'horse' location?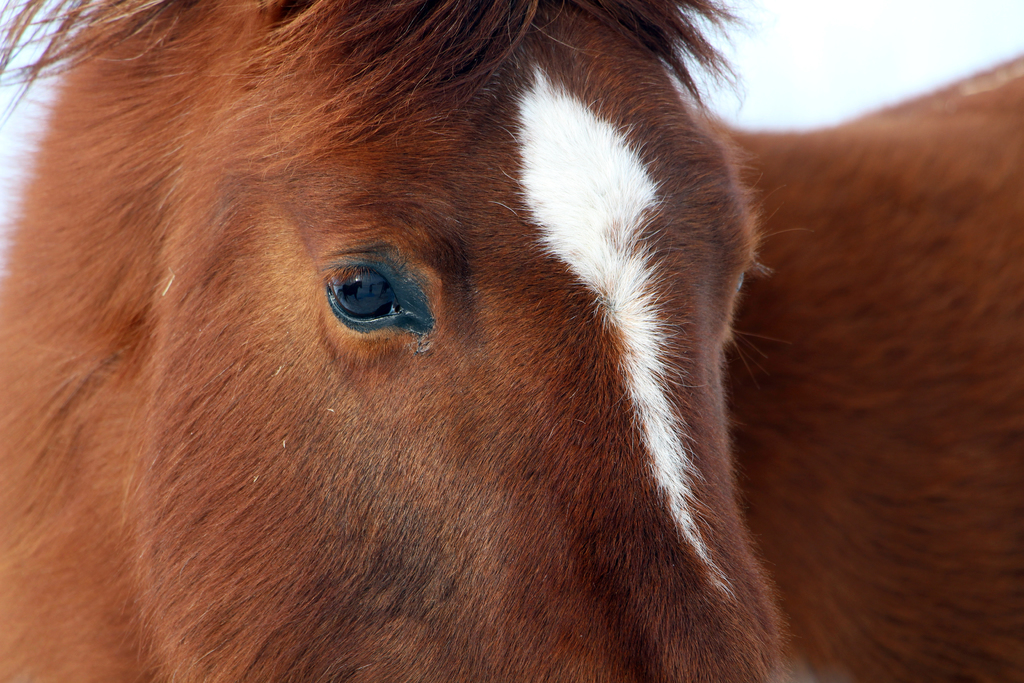
<box>0,0,1023,682</box>
